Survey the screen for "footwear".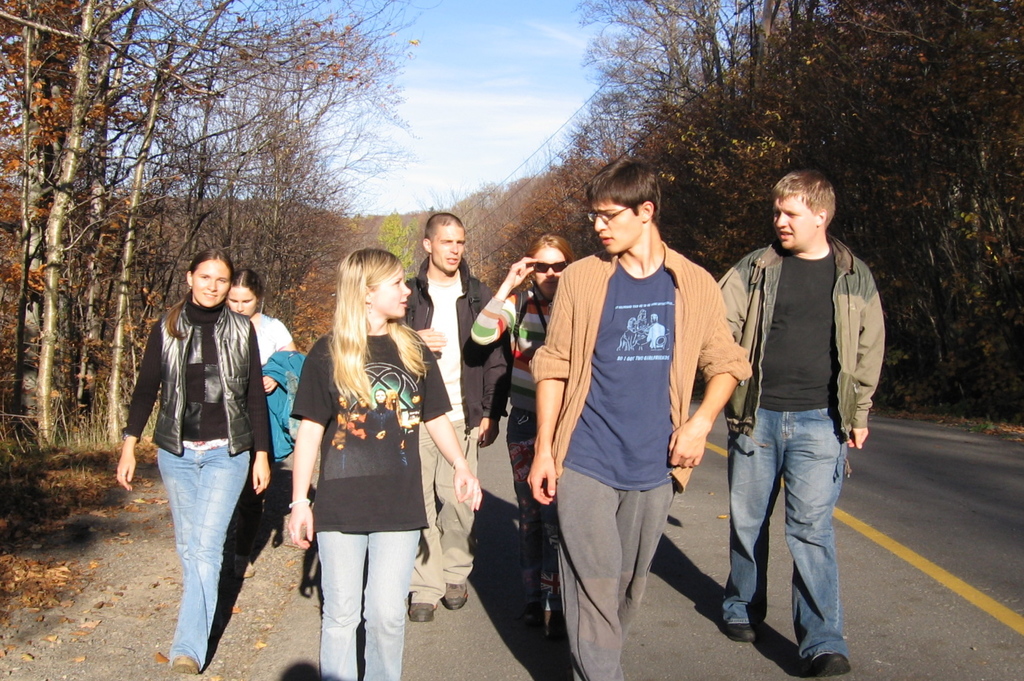
Survey found: (left=441, top=580, right=470, bottom=606).
